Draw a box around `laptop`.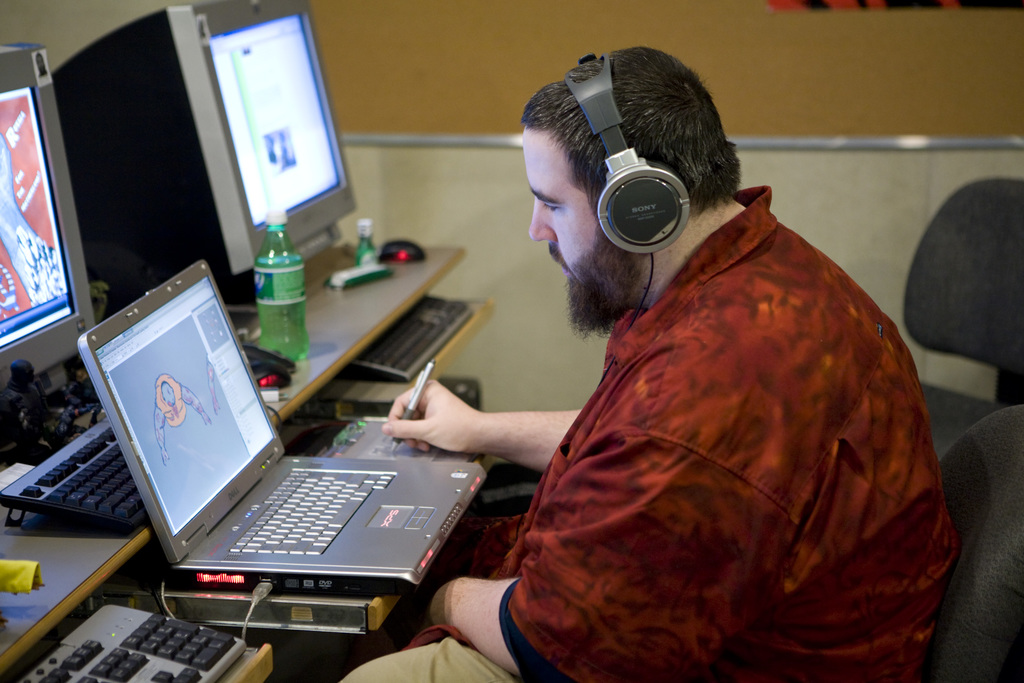
76 226 502 671.
